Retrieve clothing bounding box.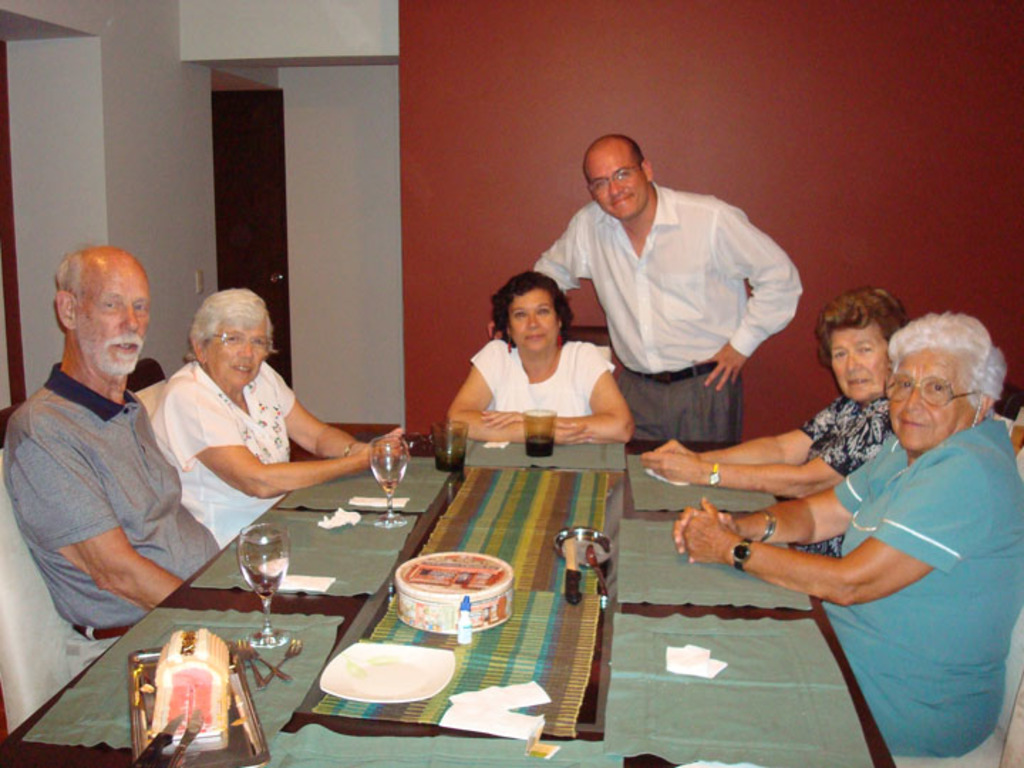
Bounding box: [left=14, top=313, right=199, bottom=656].
